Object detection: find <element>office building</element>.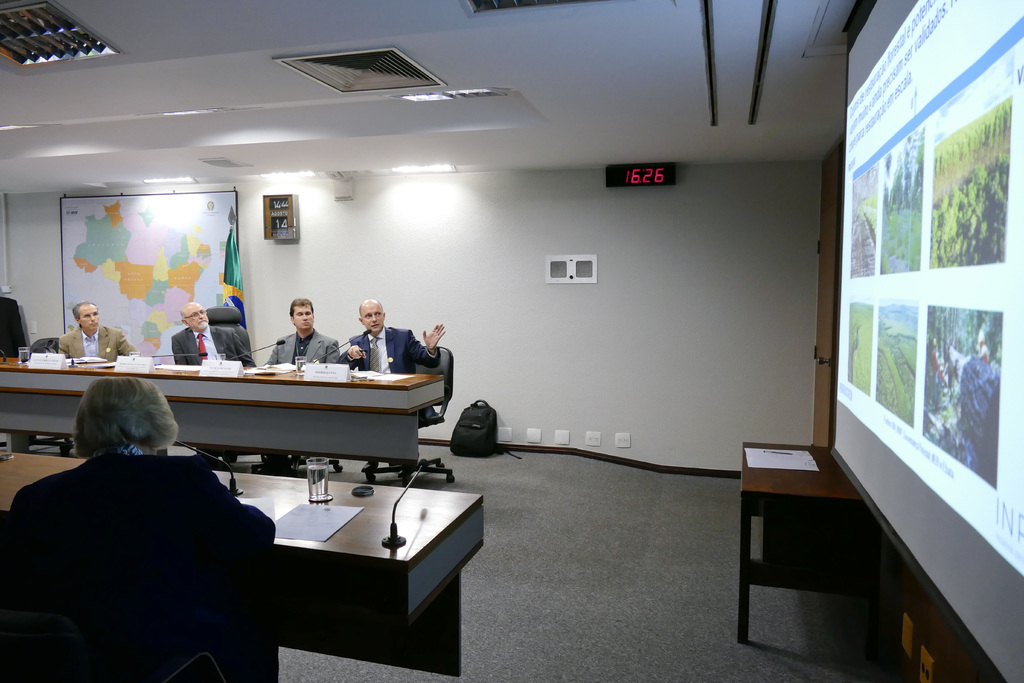
bbox=(0, 0, 1023, 682).
